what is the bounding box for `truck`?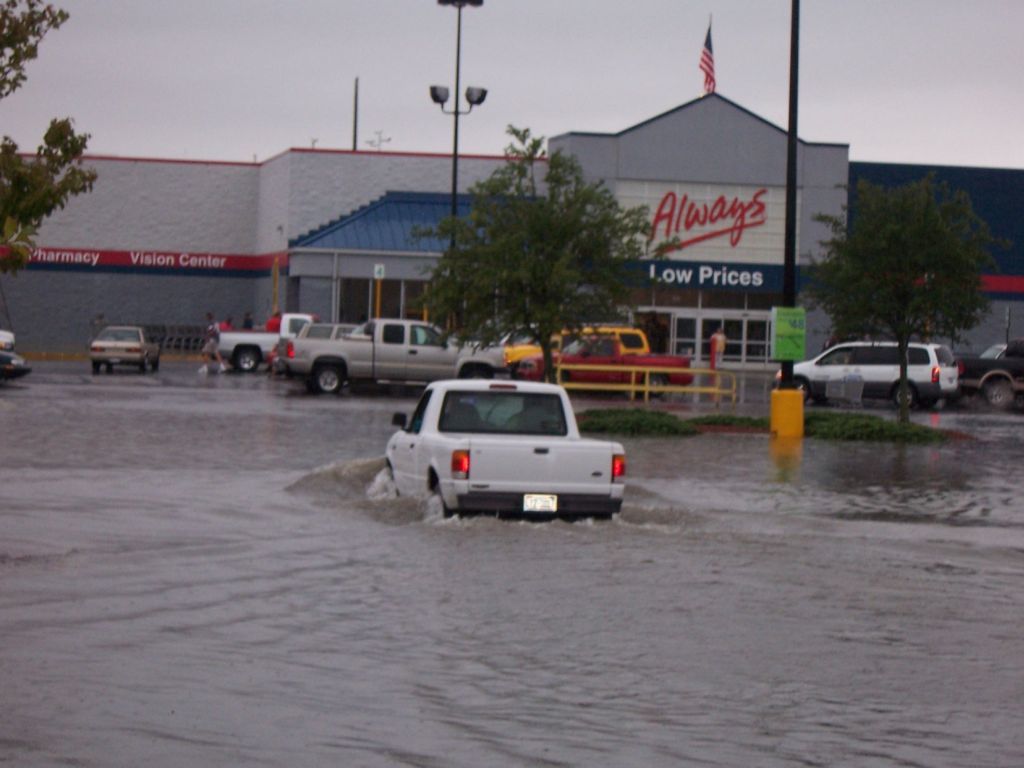
BBox(207, 311, 324, 370).
